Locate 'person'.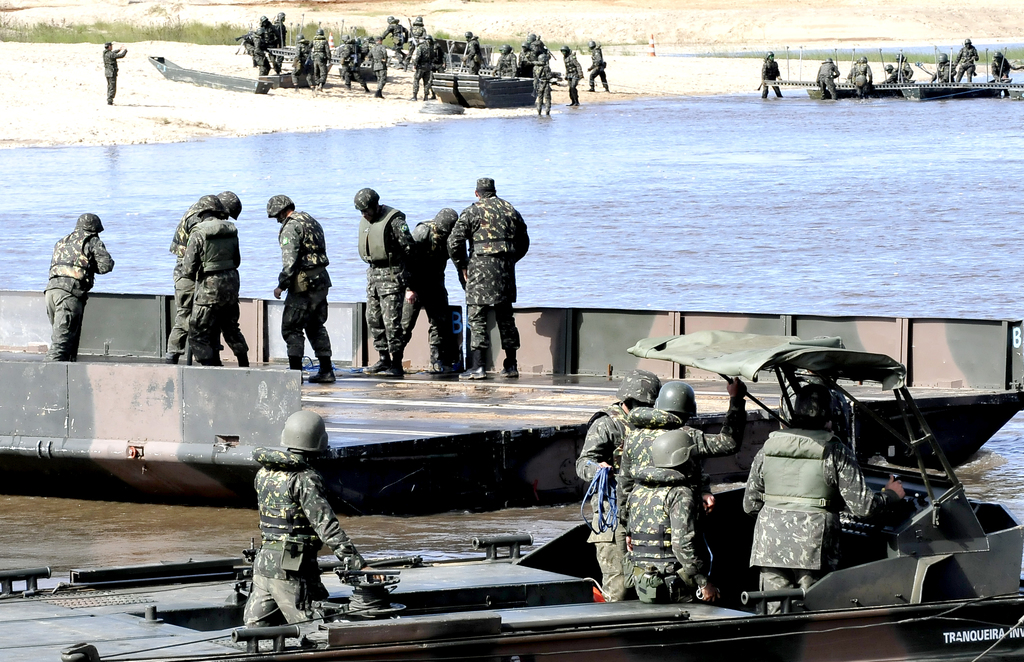
Bounding box: <bbox>743, 382, 904, 613</bbox>.
